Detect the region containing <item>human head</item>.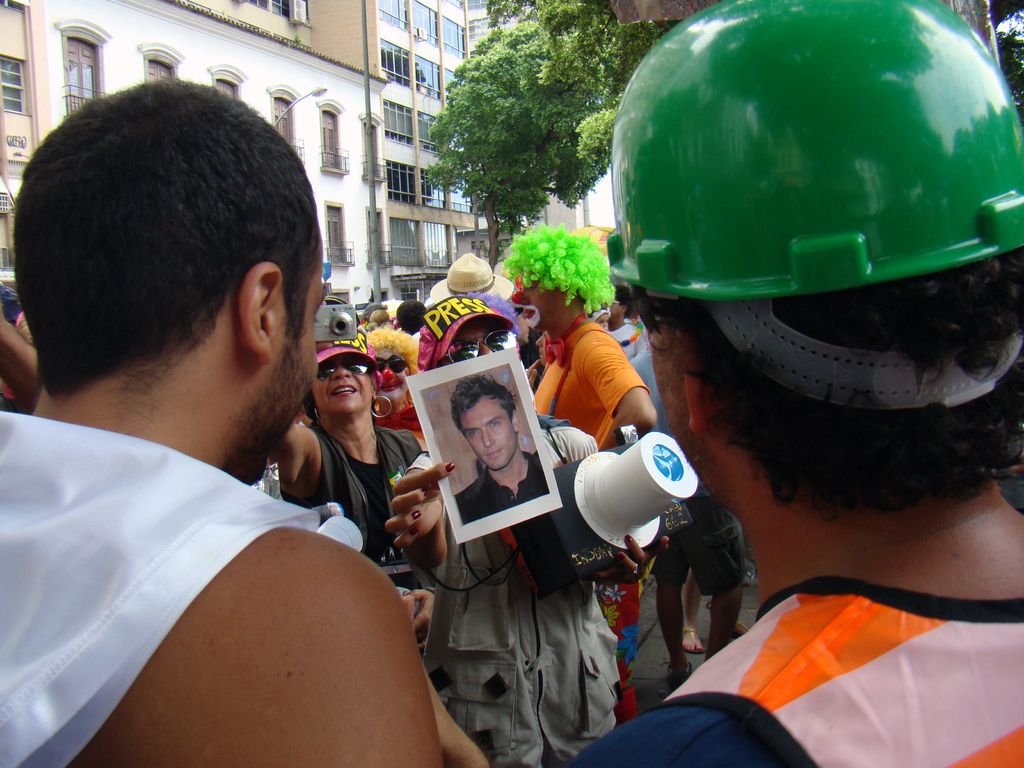
box=[612, 0, 1023, 525].
